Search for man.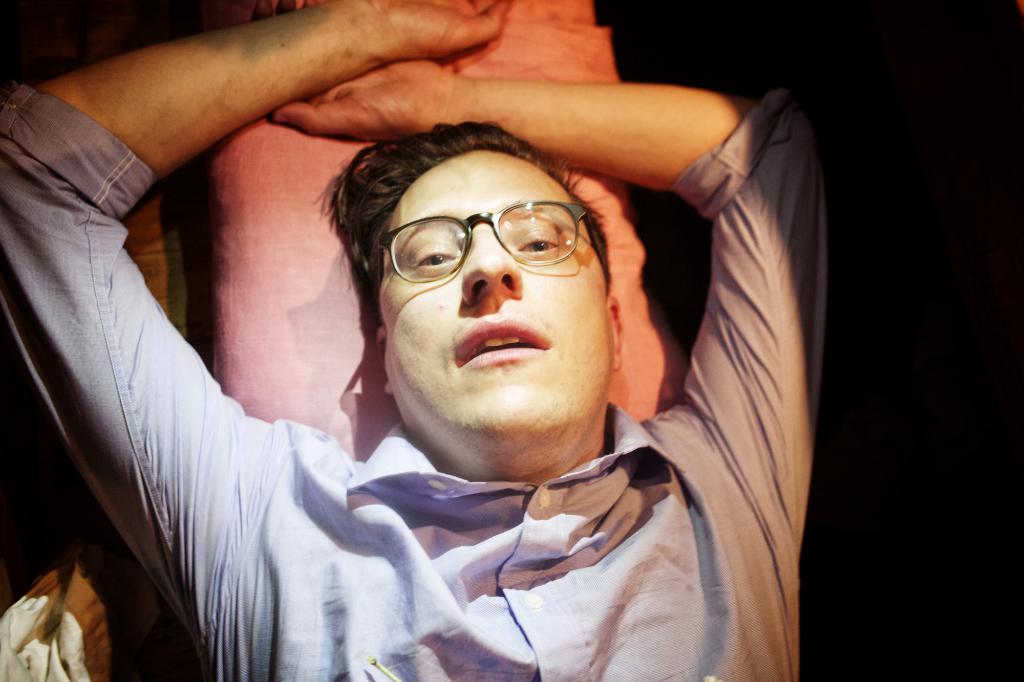
Found at 0,6,829,644.
